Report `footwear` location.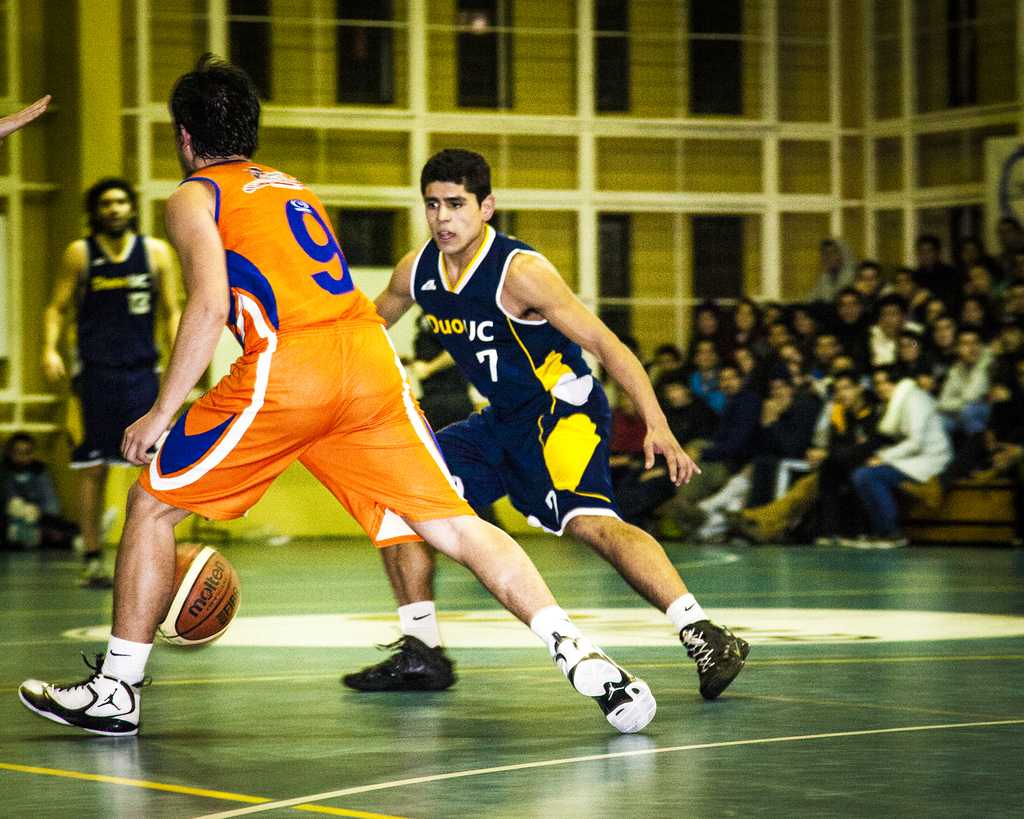
Report: l=676, t=617, r=751, b=702.
